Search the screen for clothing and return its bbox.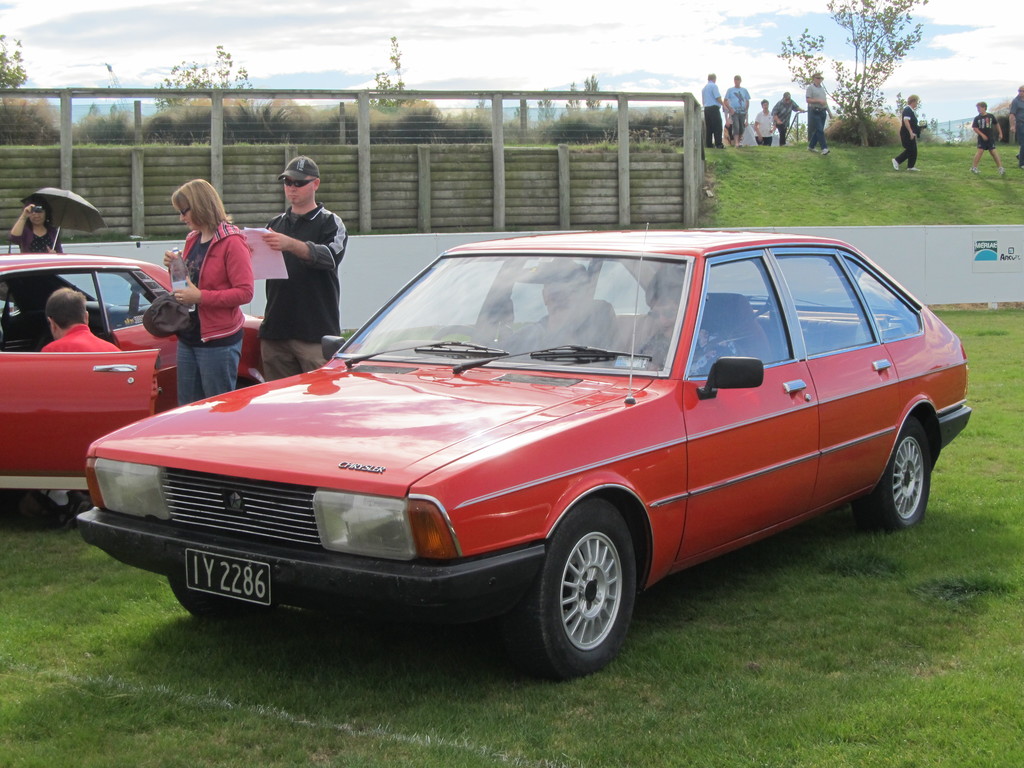
Found: (776, 99, 800, 145).
